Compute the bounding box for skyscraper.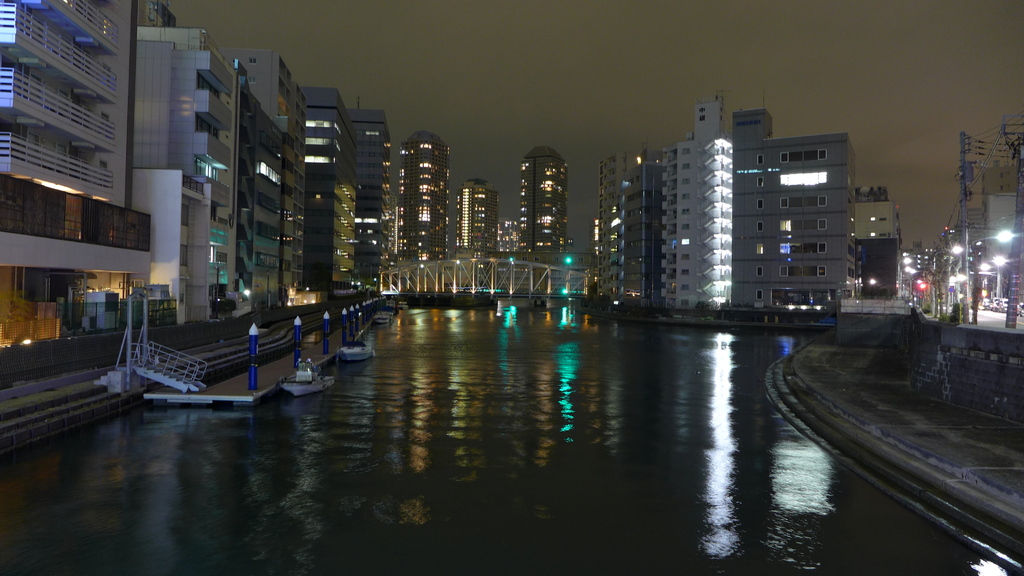
region(725, 104, 861, 323).
